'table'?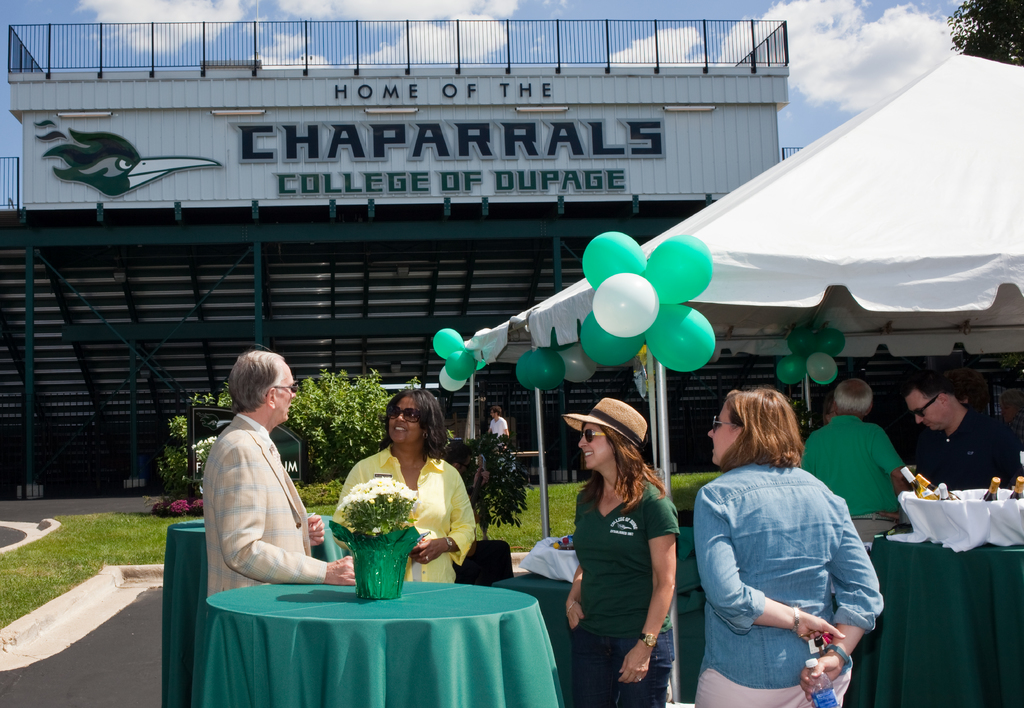
{"left": 193, "top": 580, "right": 569, "bottom": 707}
